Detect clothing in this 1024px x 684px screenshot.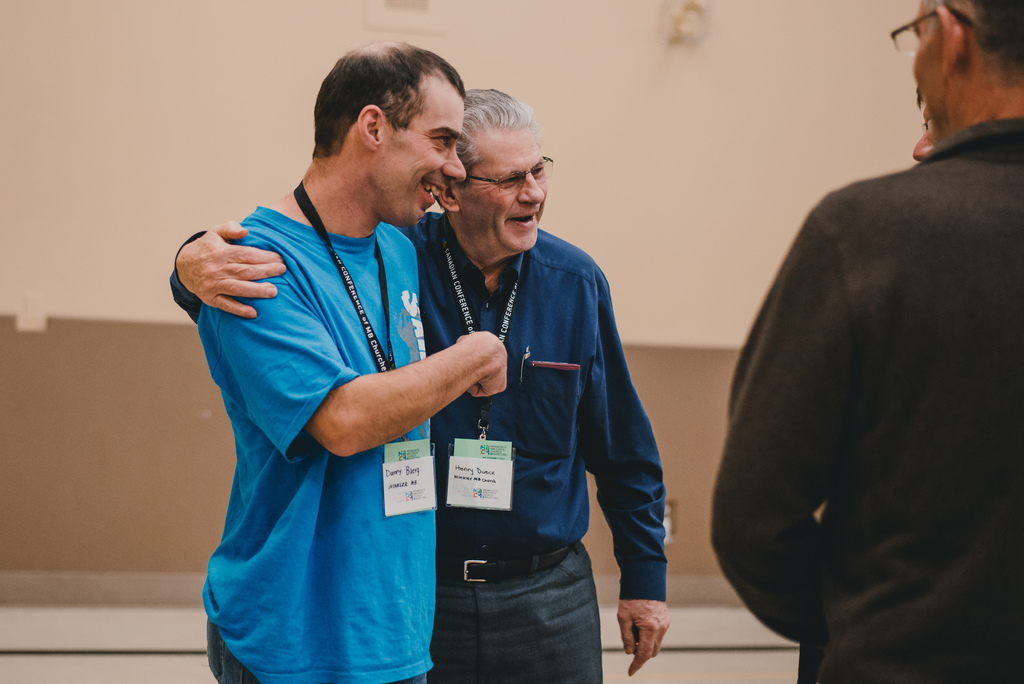
Detection: Rect(205, 213, 442, 678).
